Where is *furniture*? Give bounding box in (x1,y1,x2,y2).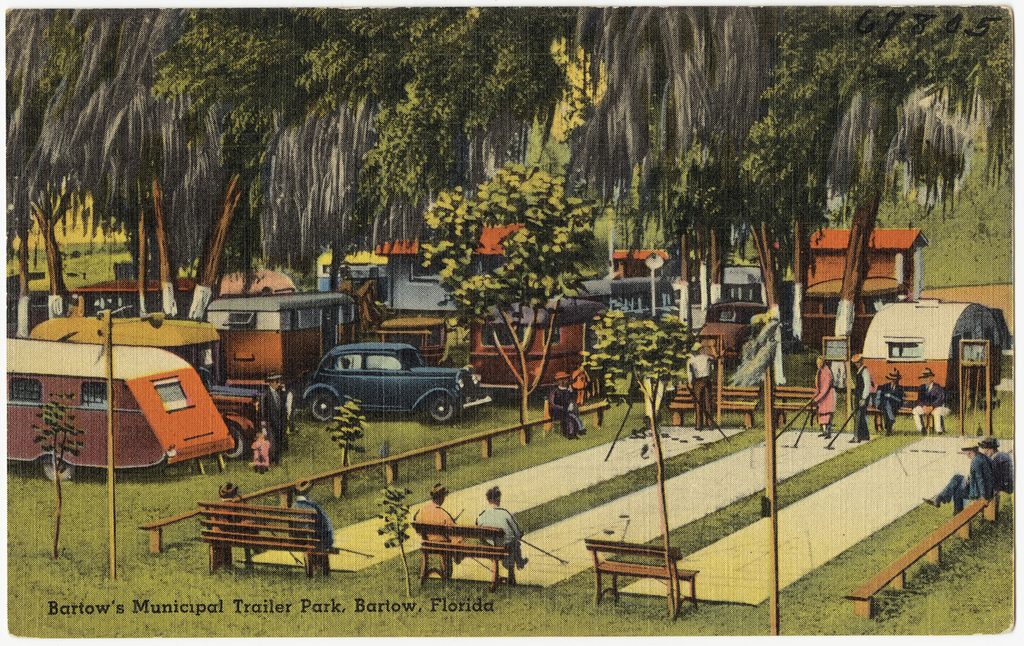
(582,539,698,617).
